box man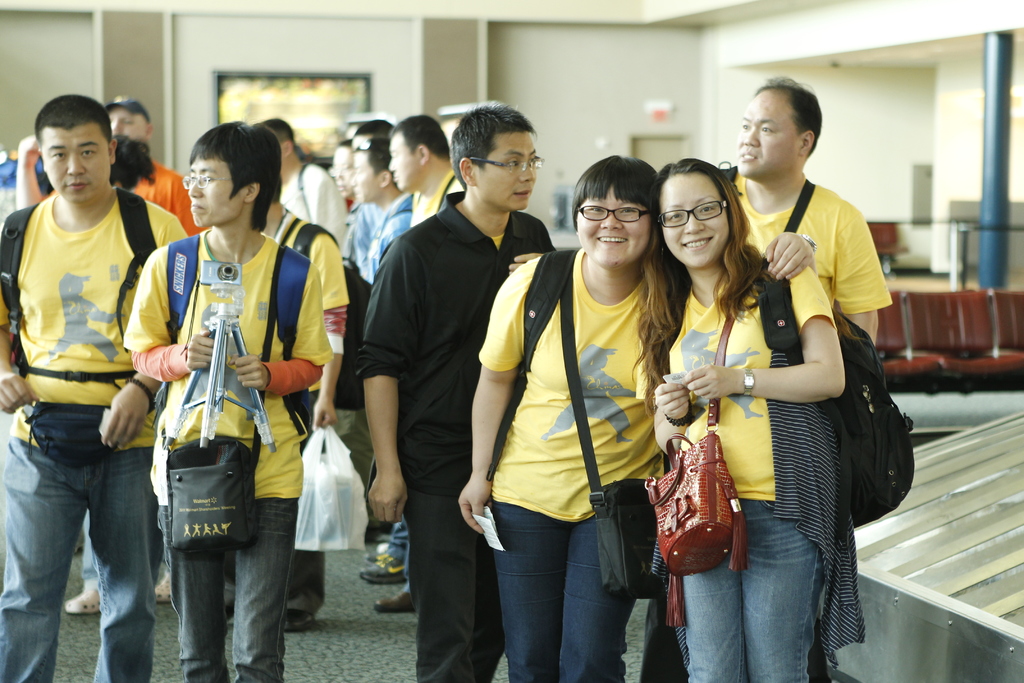
[x1=723, y1=76, x2=896, y2=341]
